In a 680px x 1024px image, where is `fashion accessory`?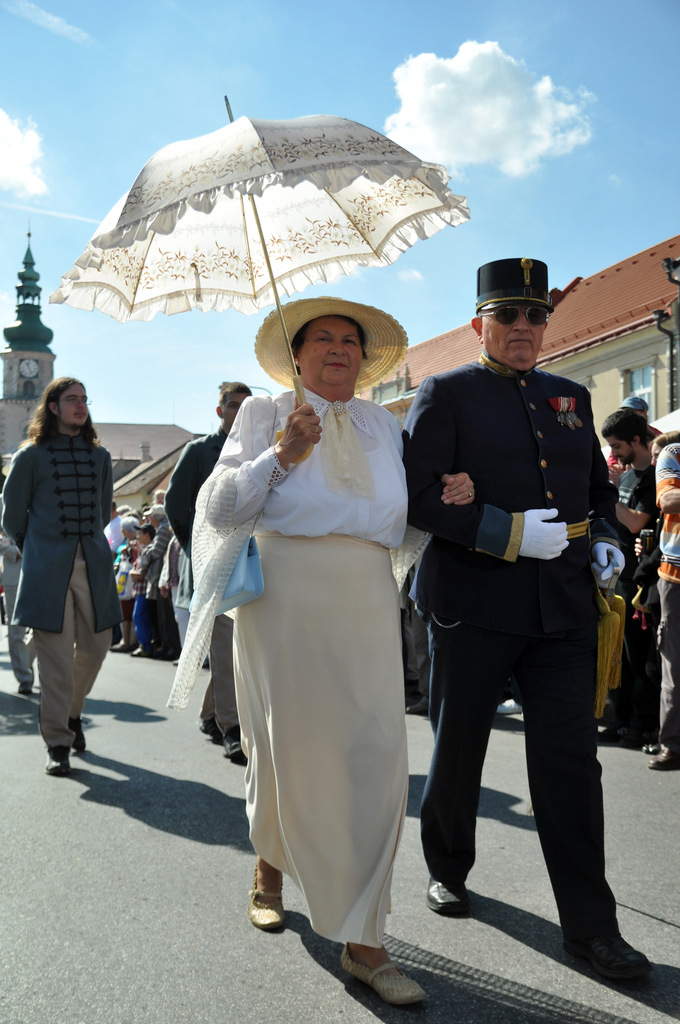
[x1=65, y1=718, x2=84, y2=753].
